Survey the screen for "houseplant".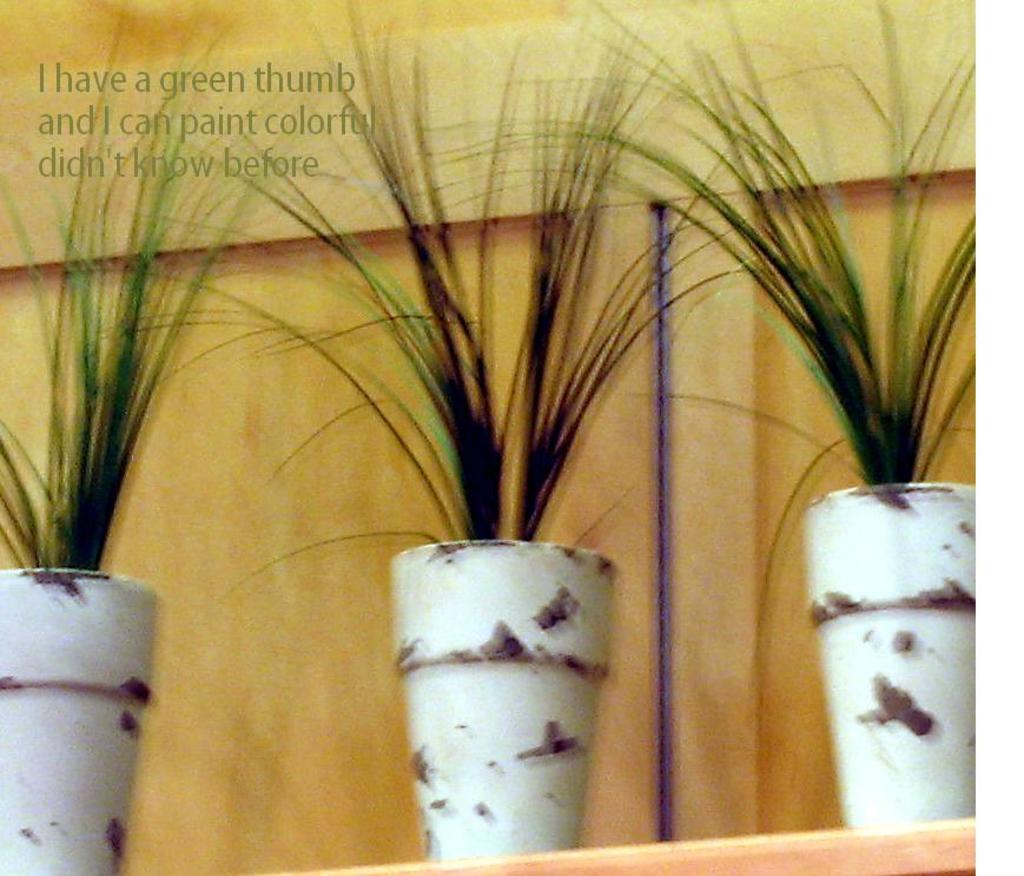
Survey found: 345 0 1023 828.
